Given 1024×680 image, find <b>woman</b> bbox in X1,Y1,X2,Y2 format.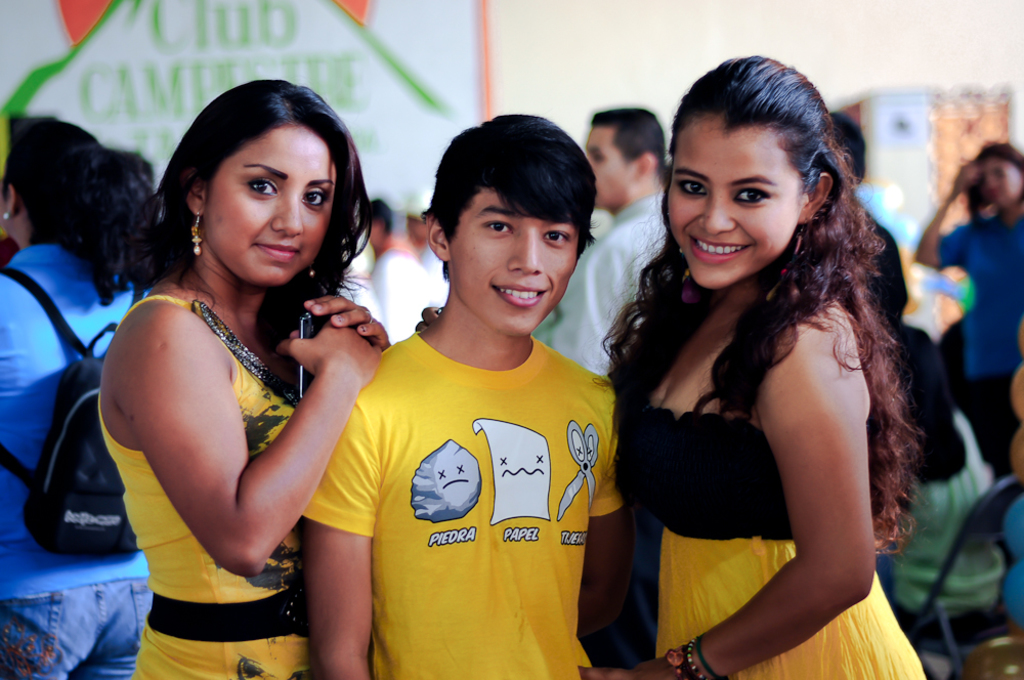
0,115,164,679.
